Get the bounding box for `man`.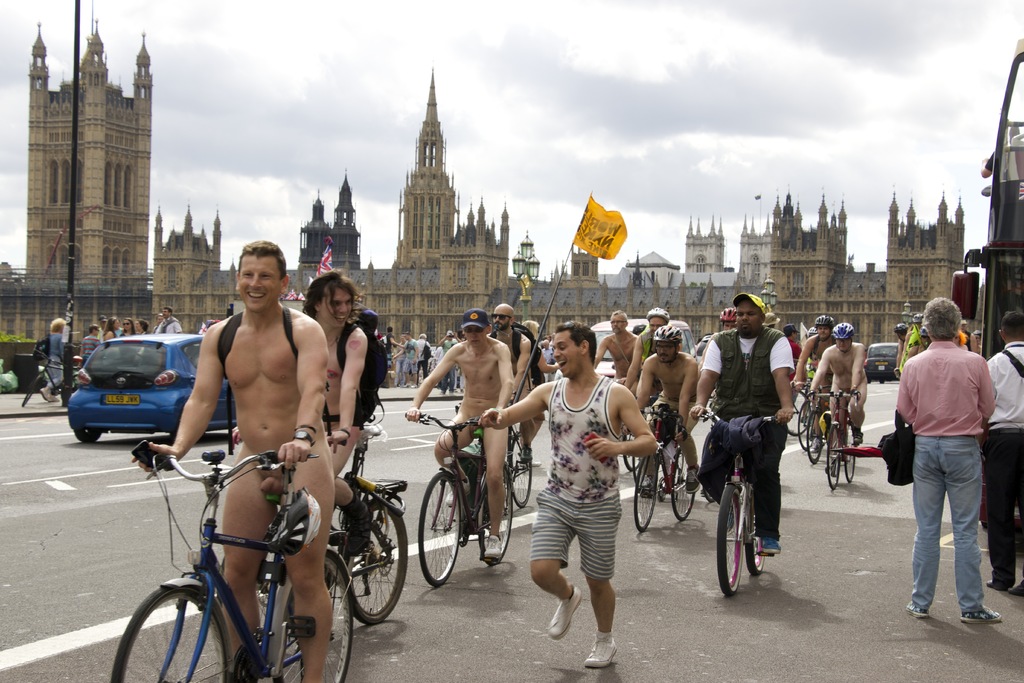
159,304,183,334.
